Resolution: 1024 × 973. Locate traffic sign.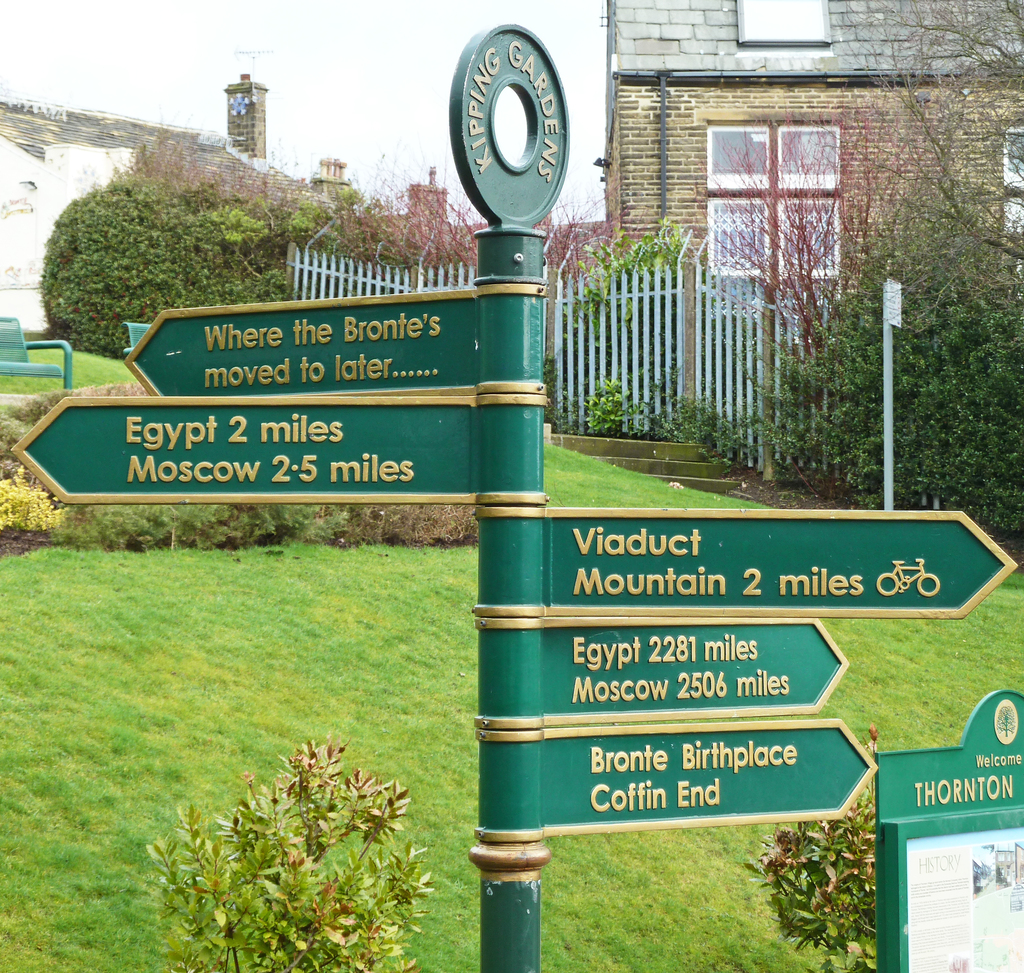
(548, 718, 881, 823).
